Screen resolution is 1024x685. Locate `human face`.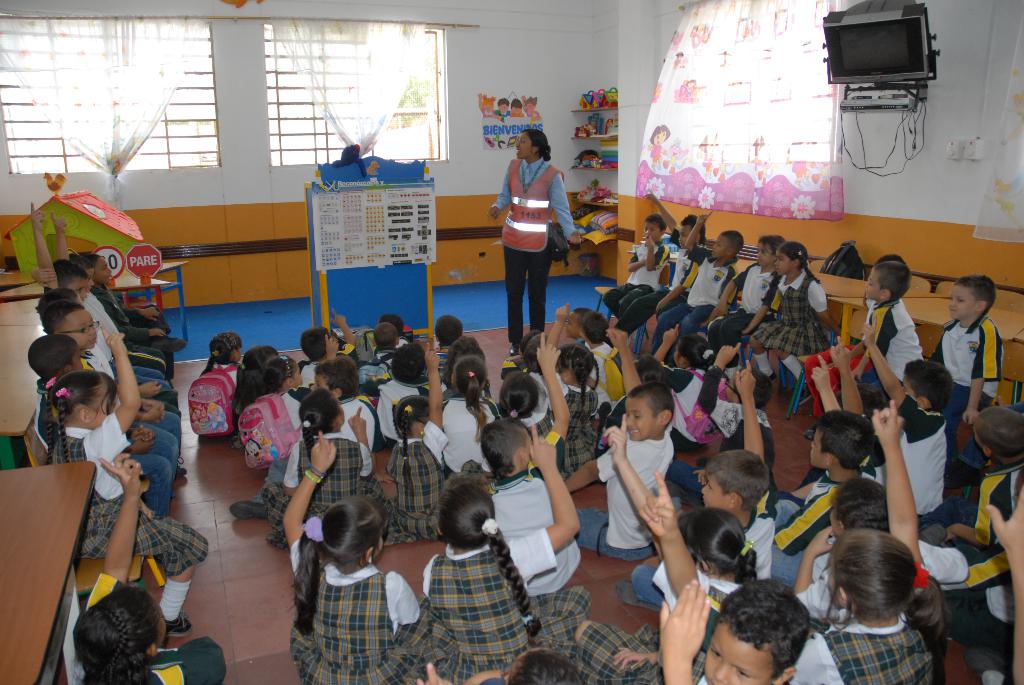
x1=653 y1=130 x2=668 y2=147.
